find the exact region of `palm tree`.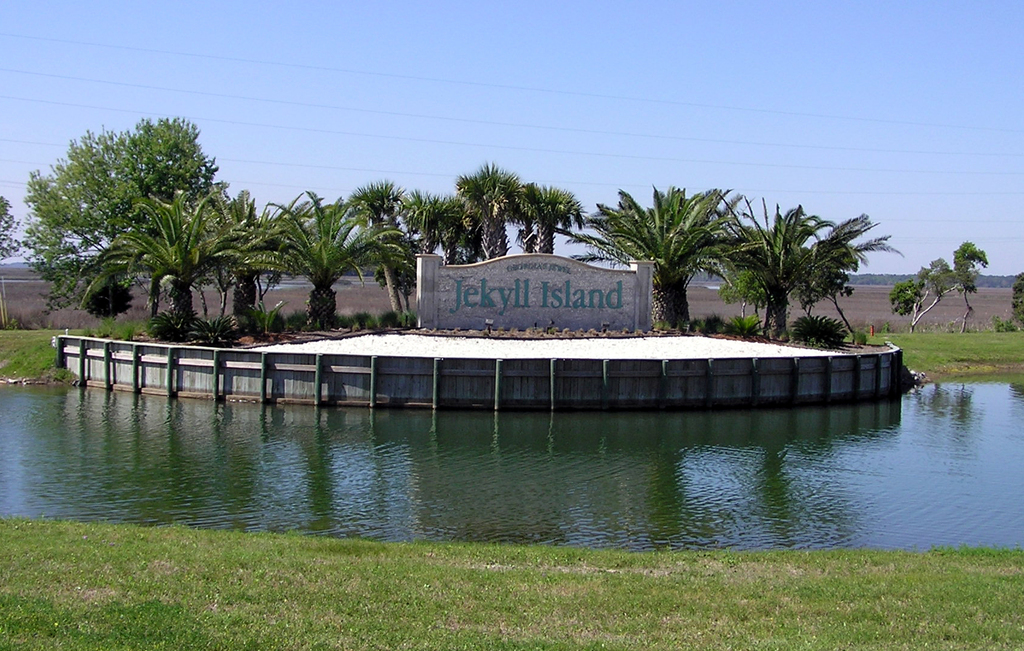
Exact region: {"left": 492, "top": 177, "right": 561, "bottom": 245}.
